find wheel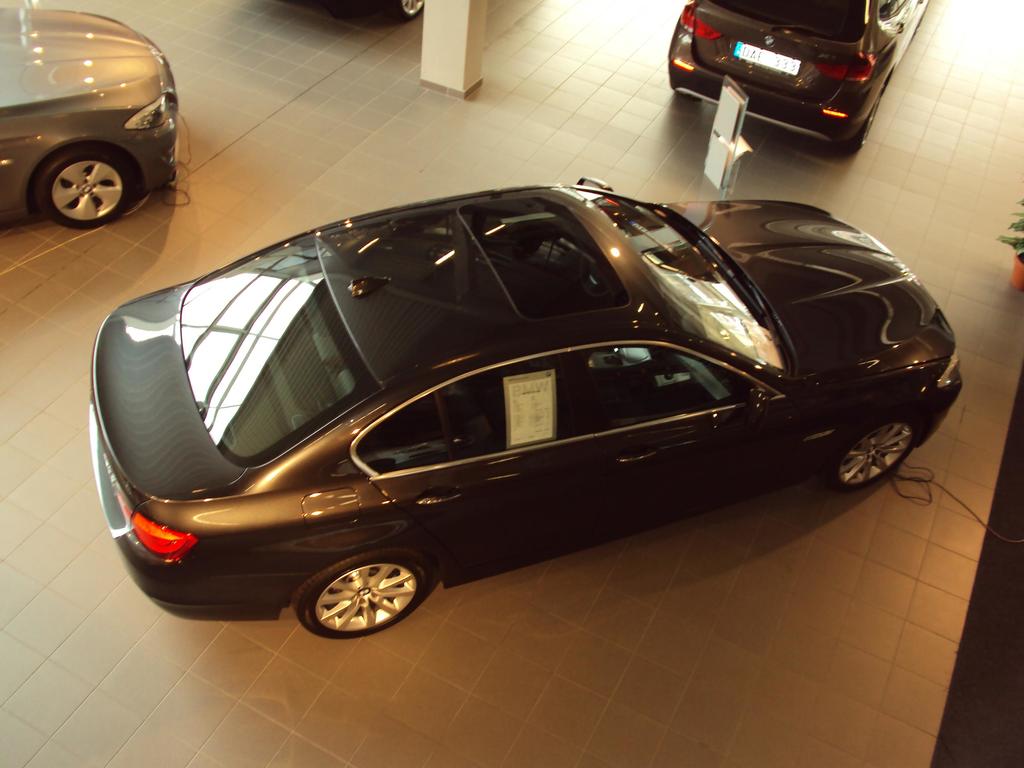
left=38, top=149, right=141, bottom=223
